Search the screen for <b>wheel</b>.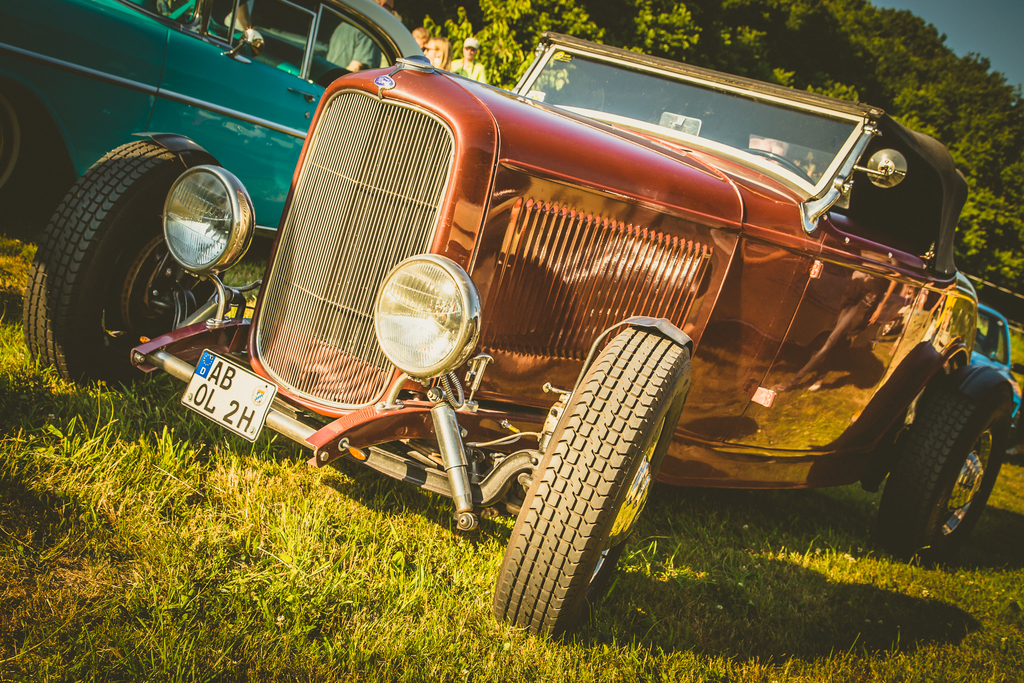
Found at 493/325/689/642.
